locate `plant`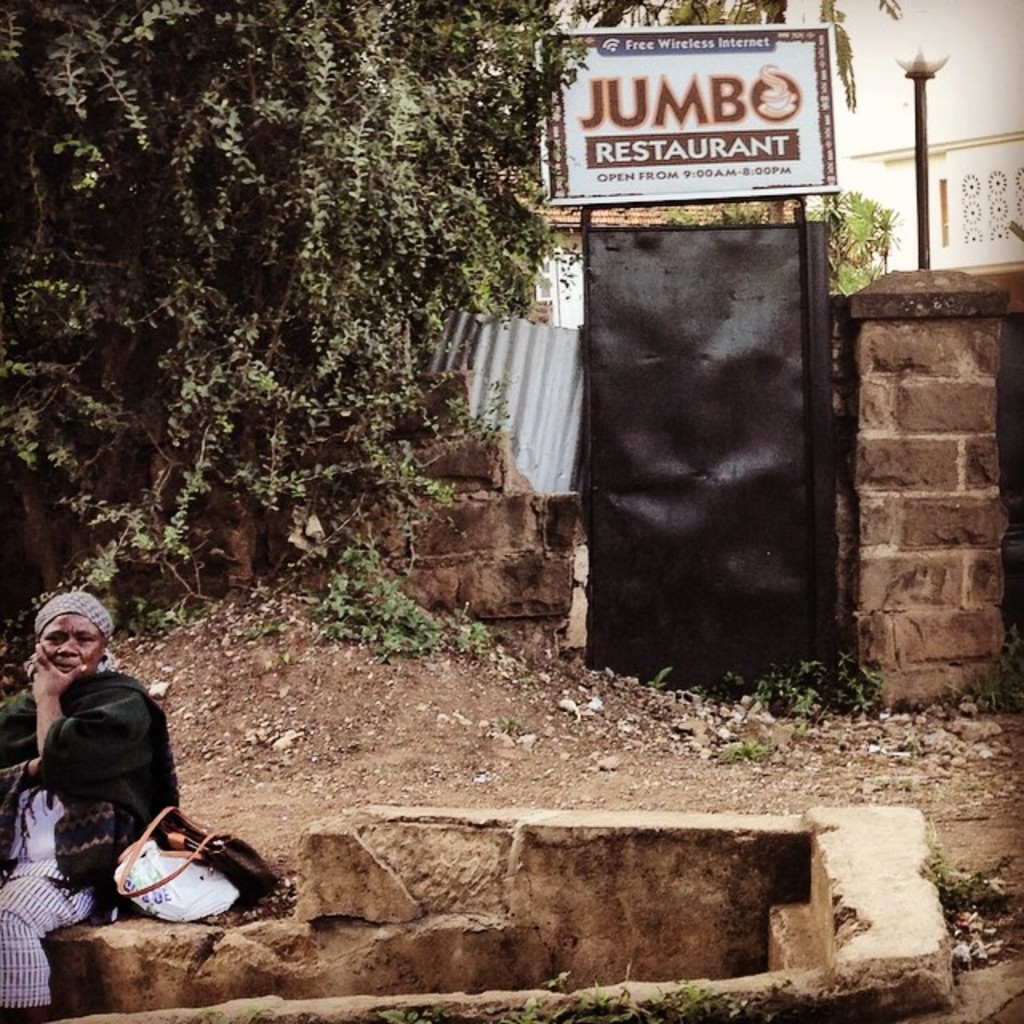
[110, 589, 216, 650]
